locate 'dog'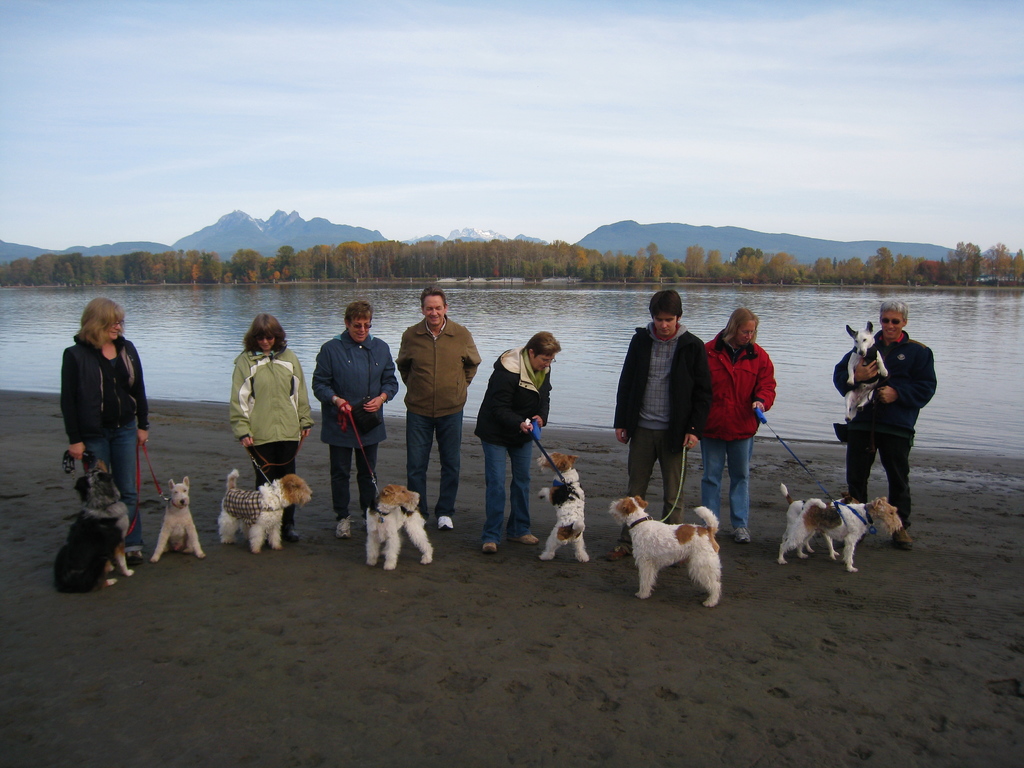
crop(536, 450, 588, 559)
